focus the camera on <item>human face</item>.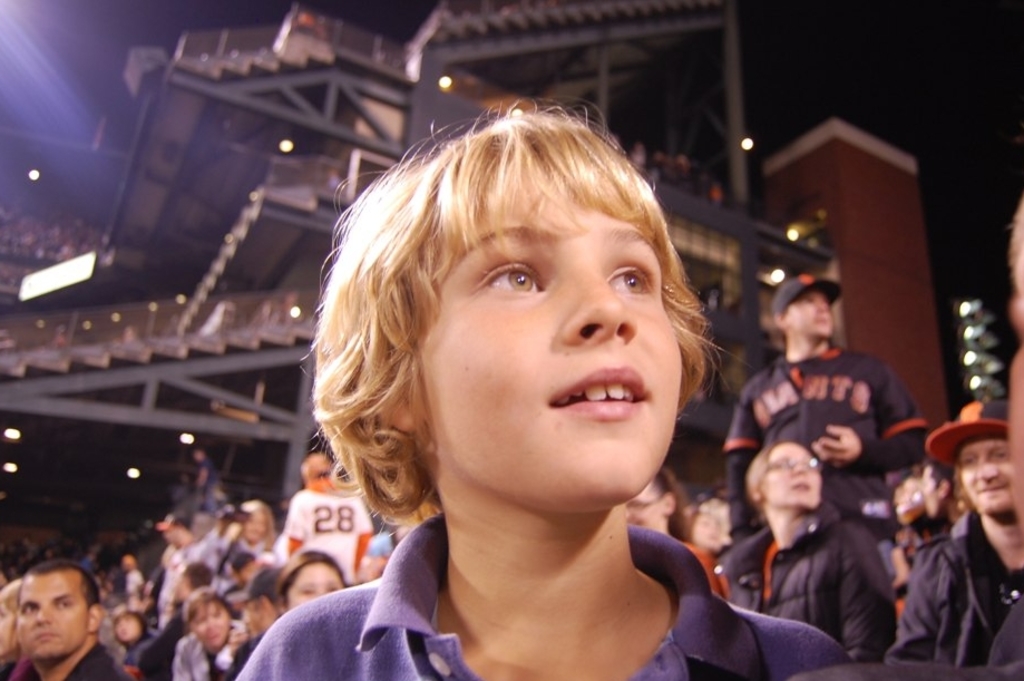
Focus region: [111, 614, 138, 638].
